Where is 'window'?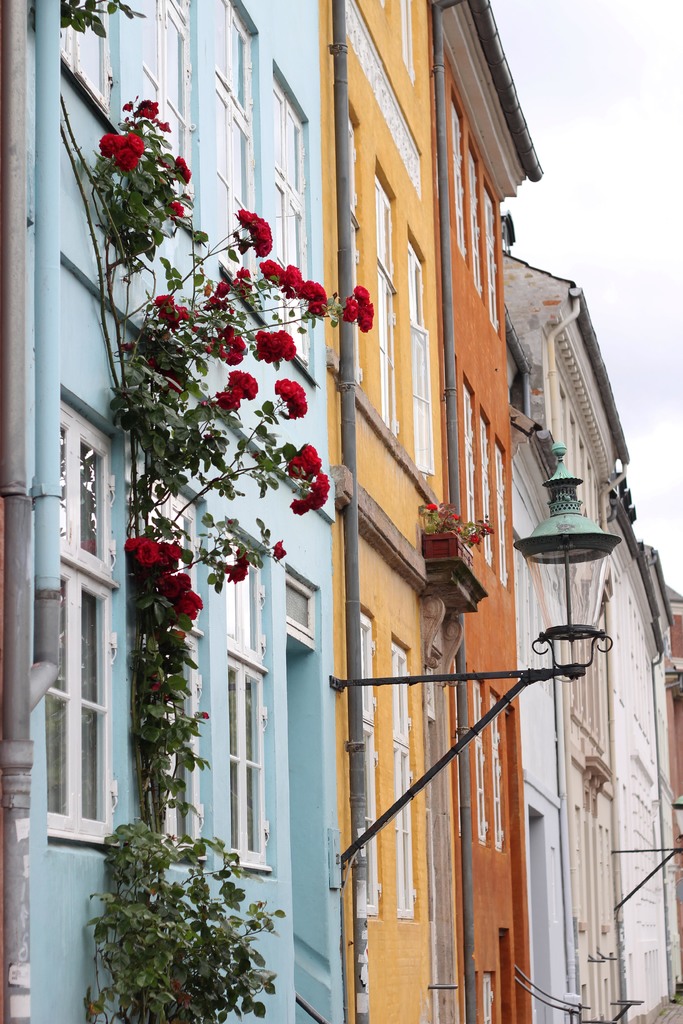
[left=62, top=1, right=110, bottom=127].
